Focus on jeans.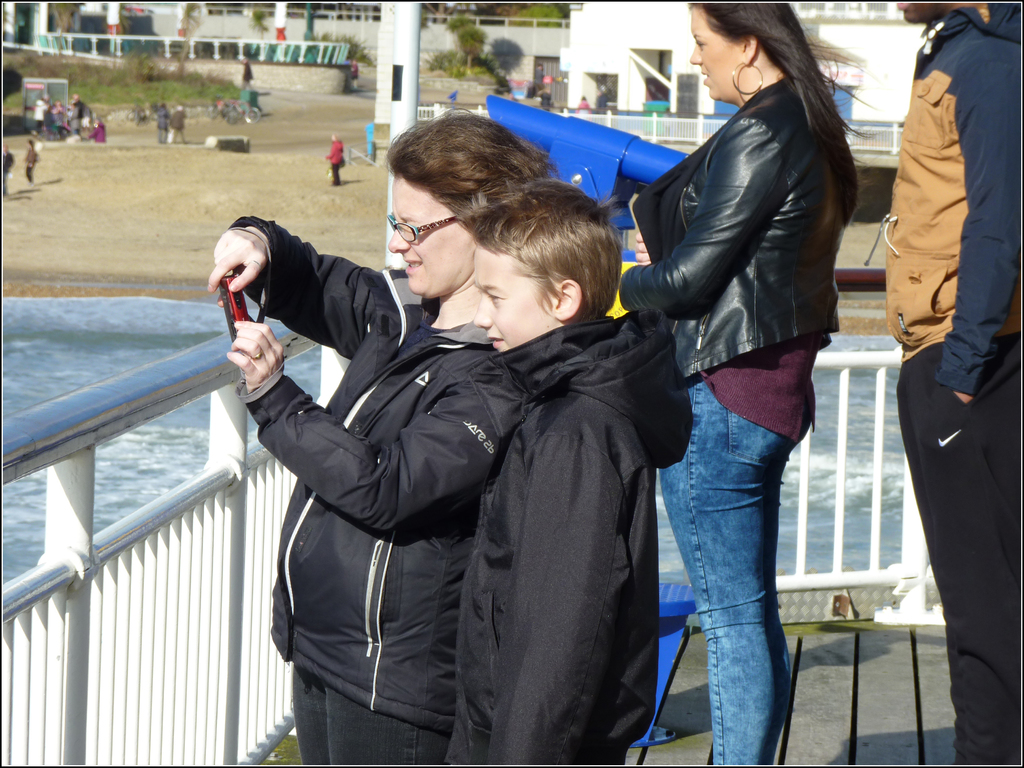
Focused at bbox(300, 668, 445, 764).
